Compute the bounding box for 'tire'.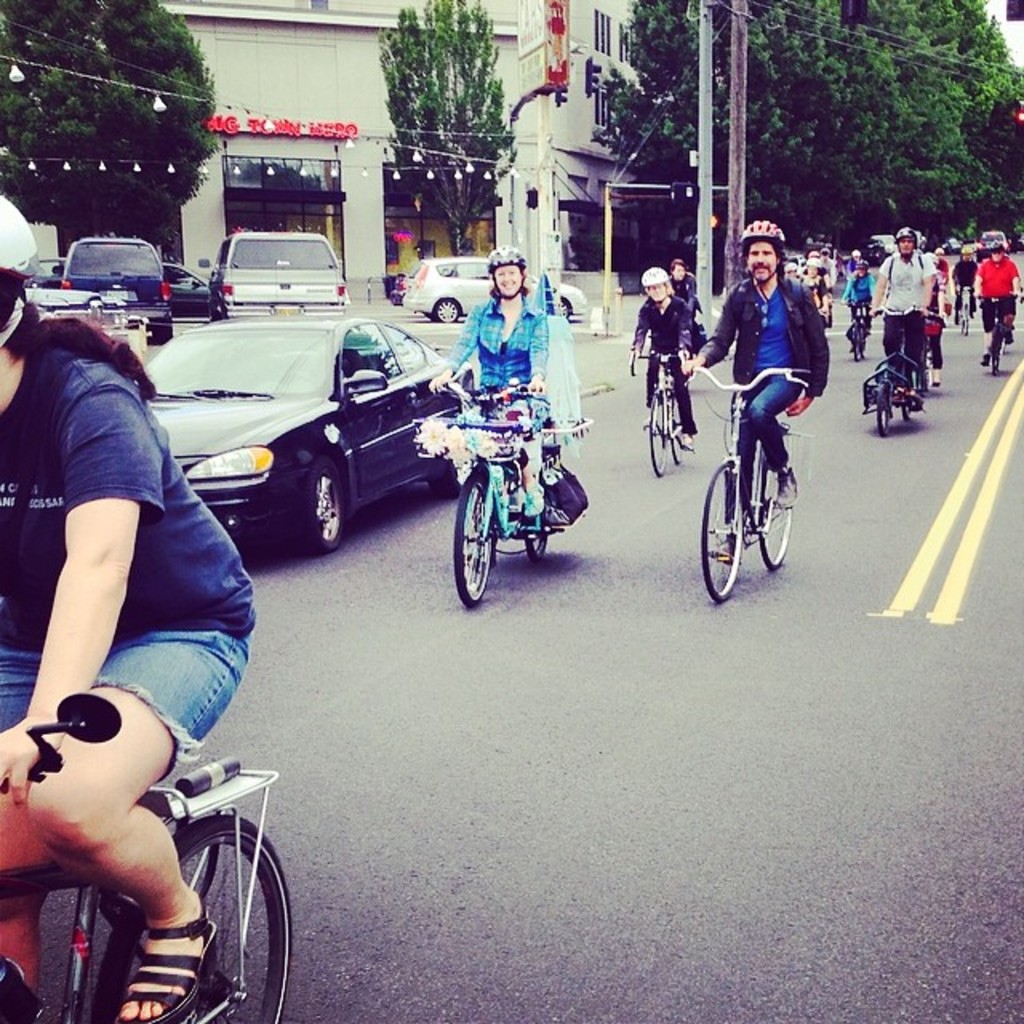
702 462 741 610.
